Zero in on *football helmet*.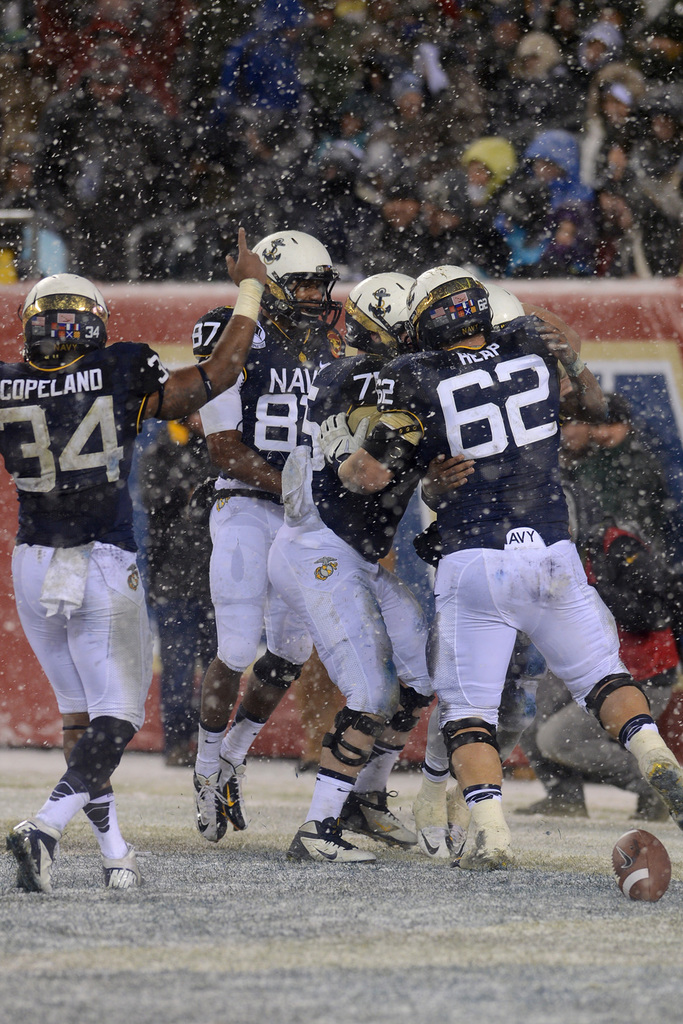
Zeroed in: bbox(236, 218, 344, 318).
